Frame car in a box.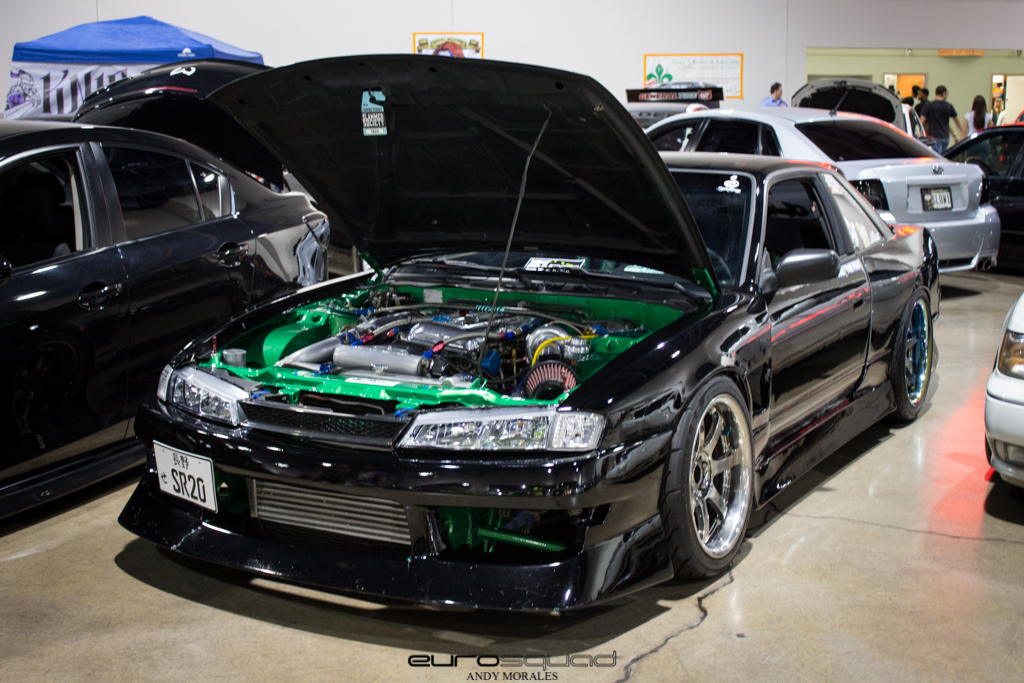
locate(0, 57, 331, 538).
